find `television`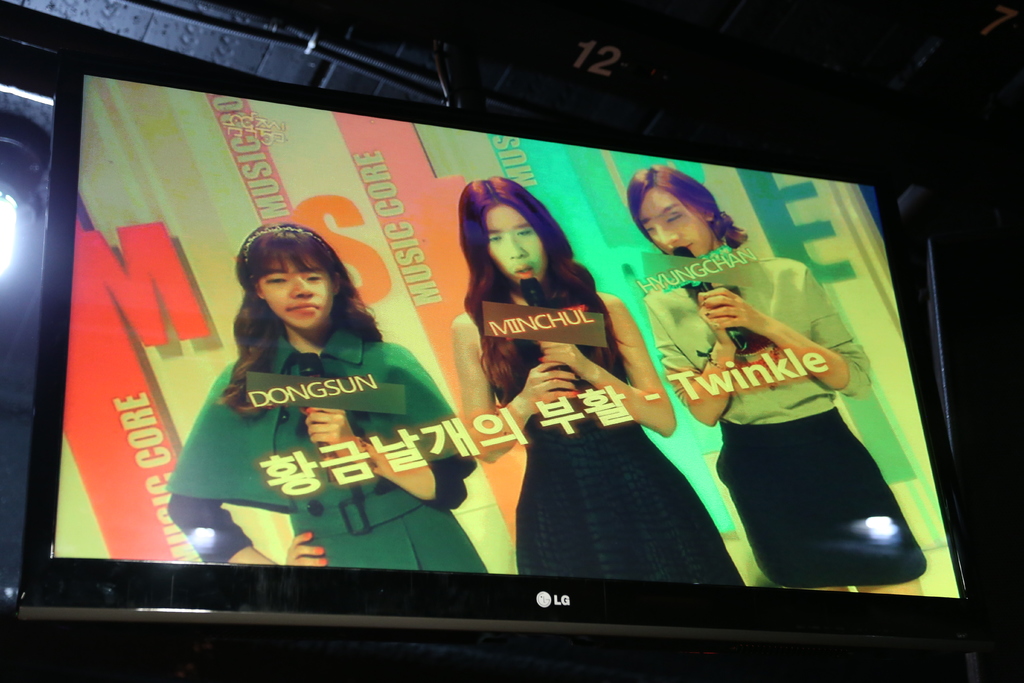
detection(4, 64, 996, 664)
